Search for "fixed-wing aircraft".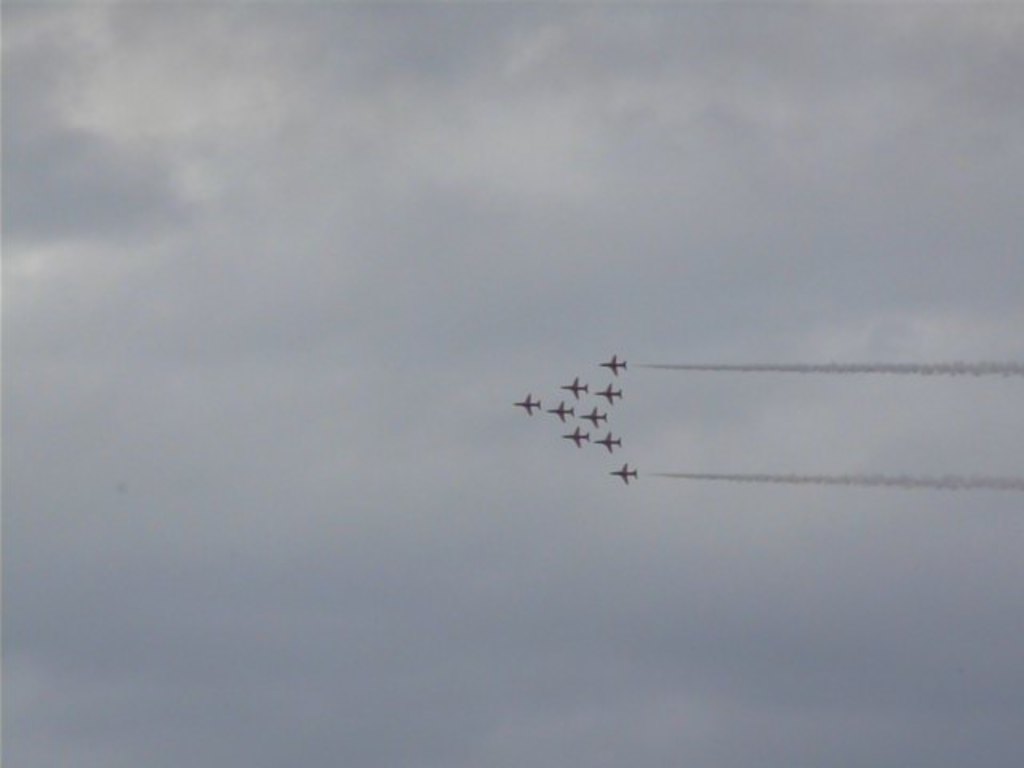
Found at Rect(582, 405, 605, 432).
